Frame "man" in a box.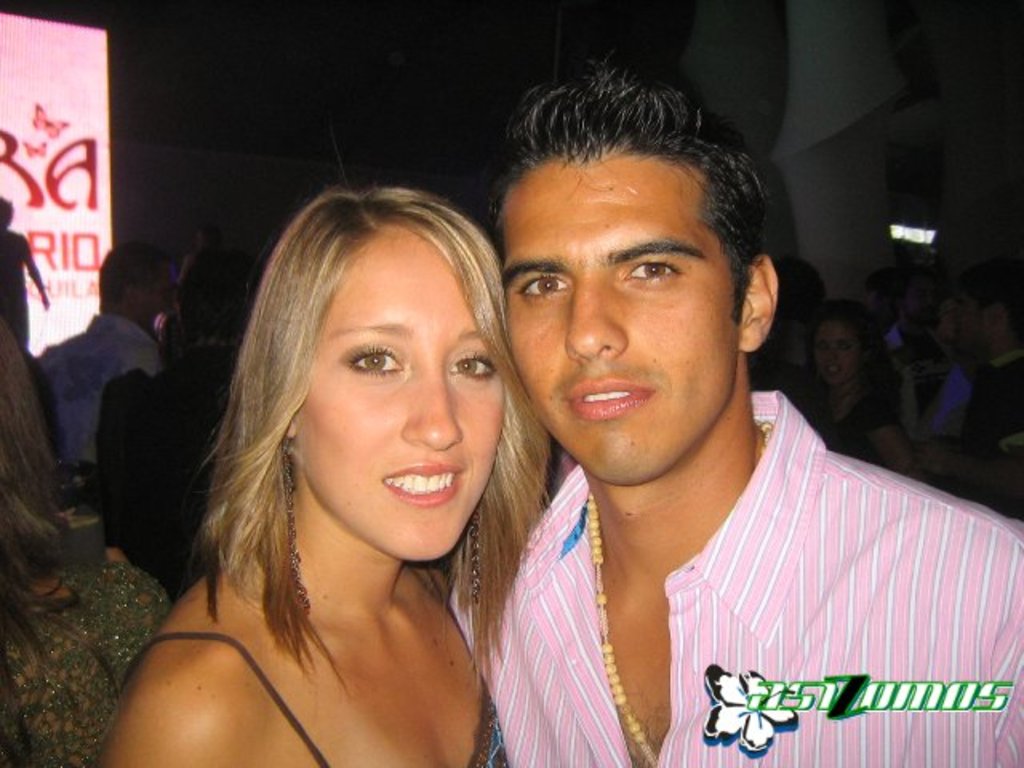
(x1=419, y1=91, x2=990, y2=757).
